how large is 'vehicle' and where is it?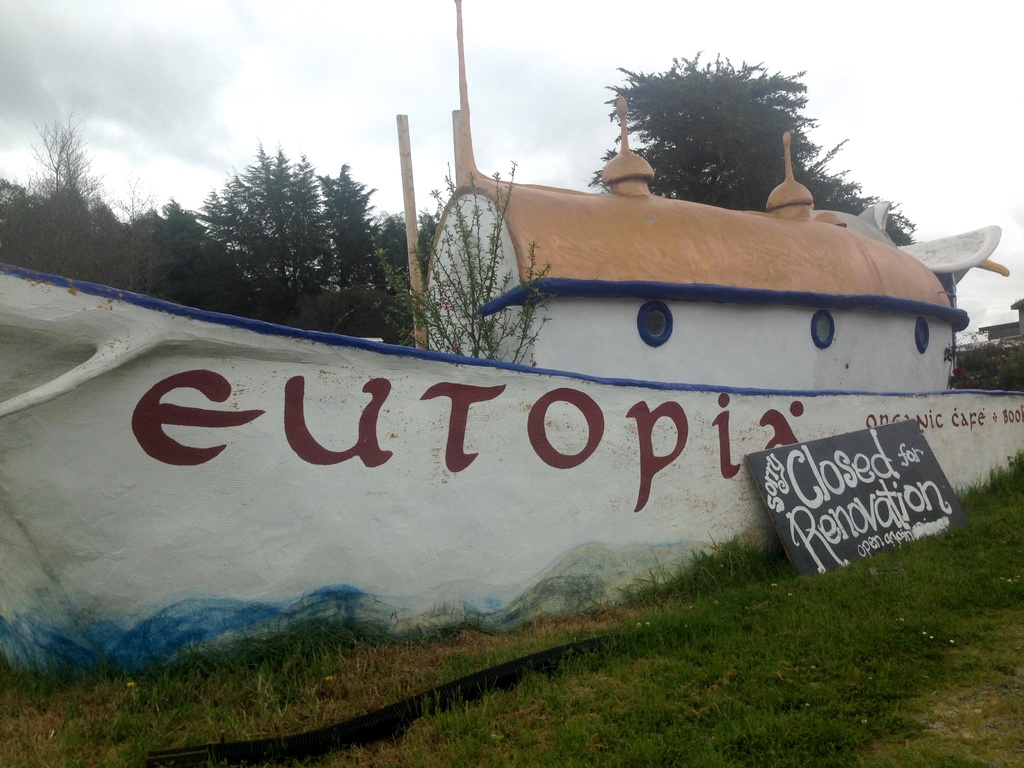
Bounding box: detection(0, 130, 973, 668).
